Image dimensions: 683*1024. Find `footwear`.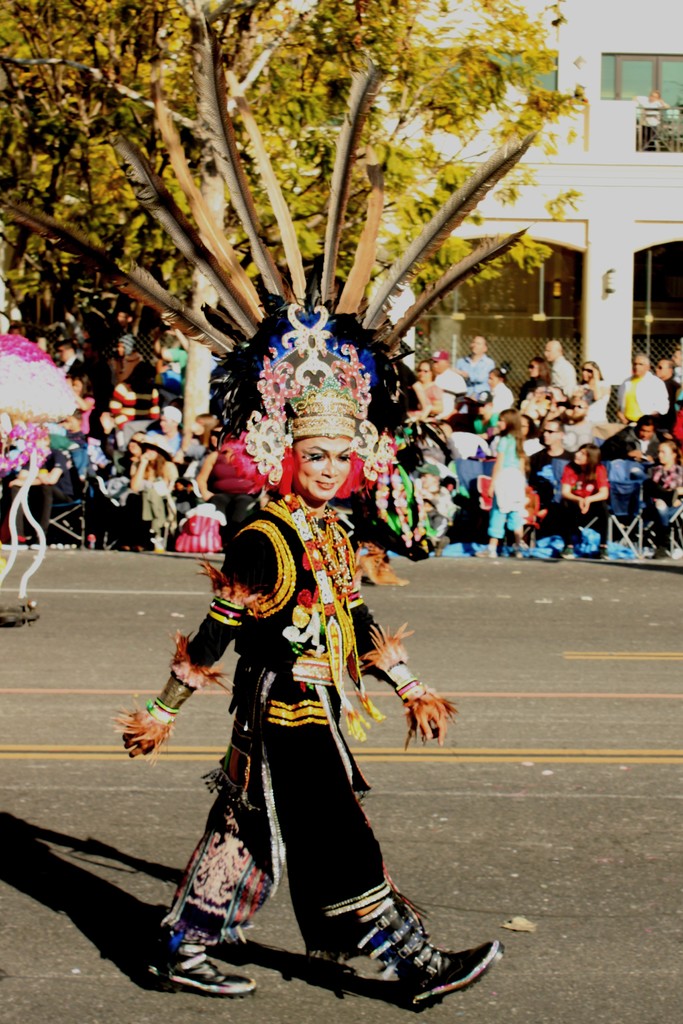
bbox(143, 941, 262, 989).
